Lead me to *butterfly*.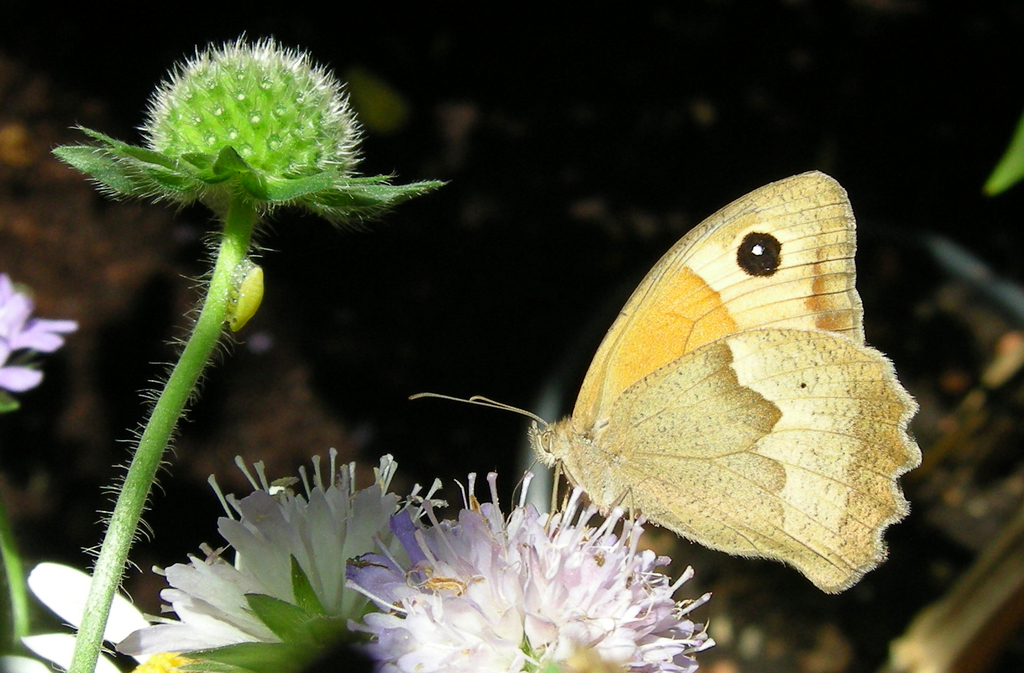
Lead to x1=407 y1=167 x2=925 y2=591.
